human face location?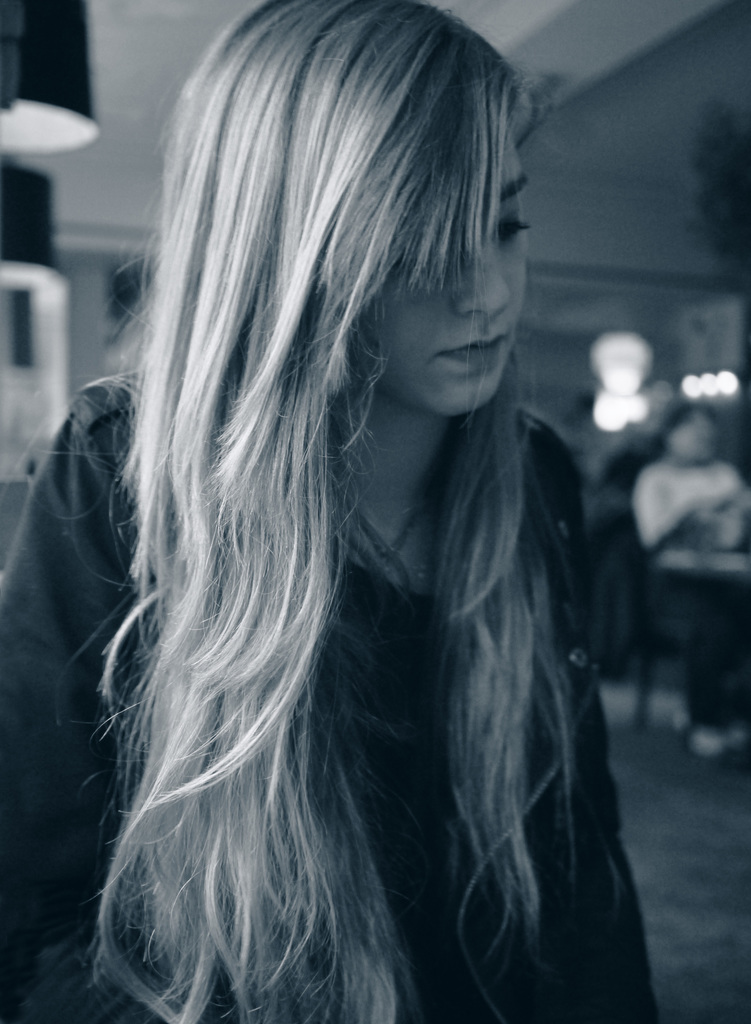
353/120/530/416
